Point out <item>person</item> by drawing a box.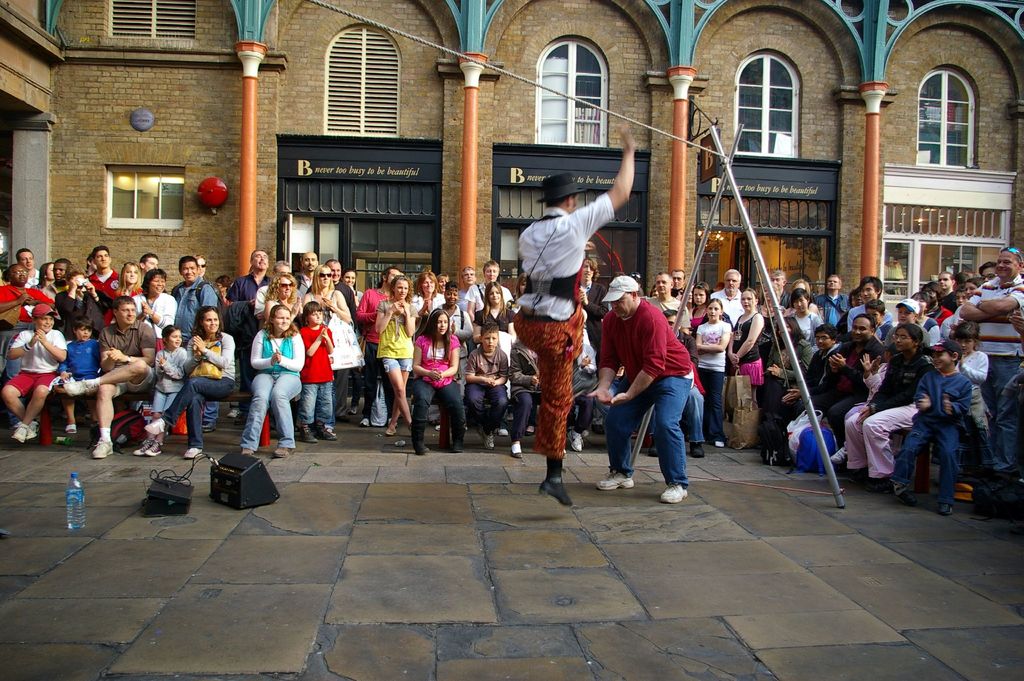
box(586, 271, 698, 505).
